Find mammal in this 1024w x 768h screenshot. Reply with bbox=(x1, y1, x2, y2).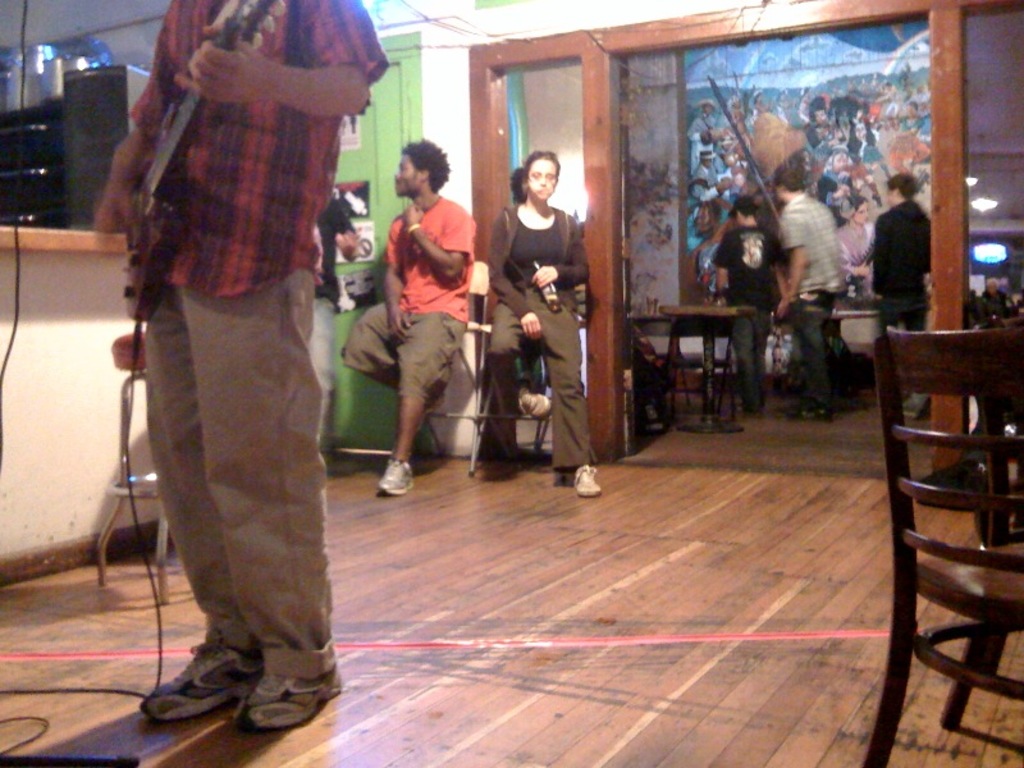
bbox=(869, 168, 933, 392).
